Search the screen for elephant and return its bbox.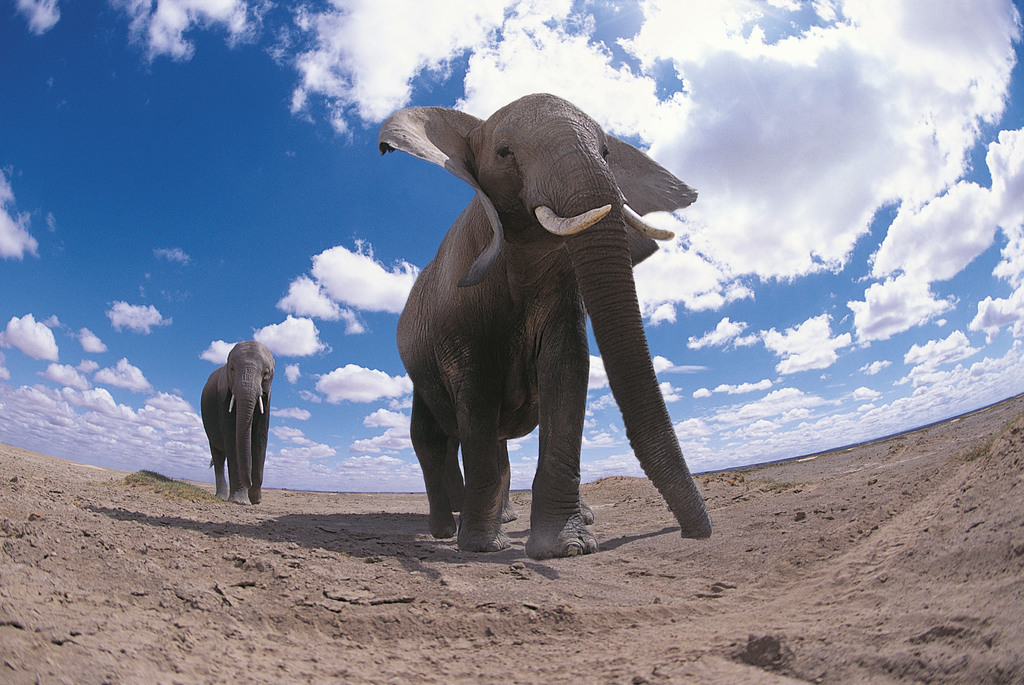
Found: 378, 74, 718, 568.
